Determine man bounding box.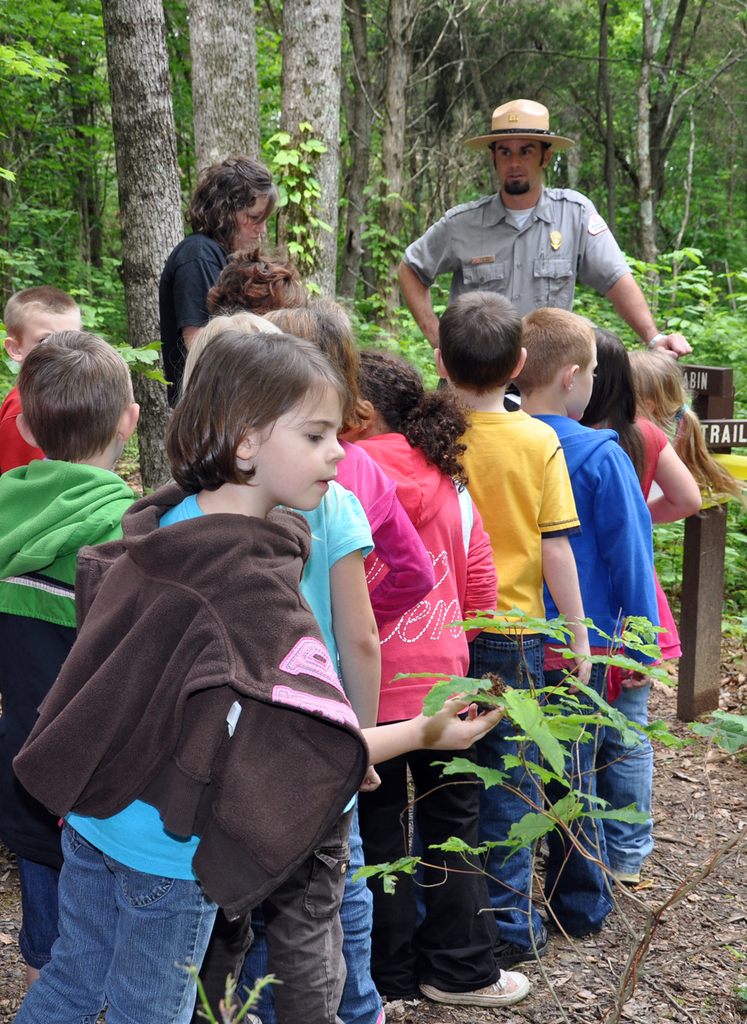
Determined: (left=381, top=111, right=669, bottom=354).
